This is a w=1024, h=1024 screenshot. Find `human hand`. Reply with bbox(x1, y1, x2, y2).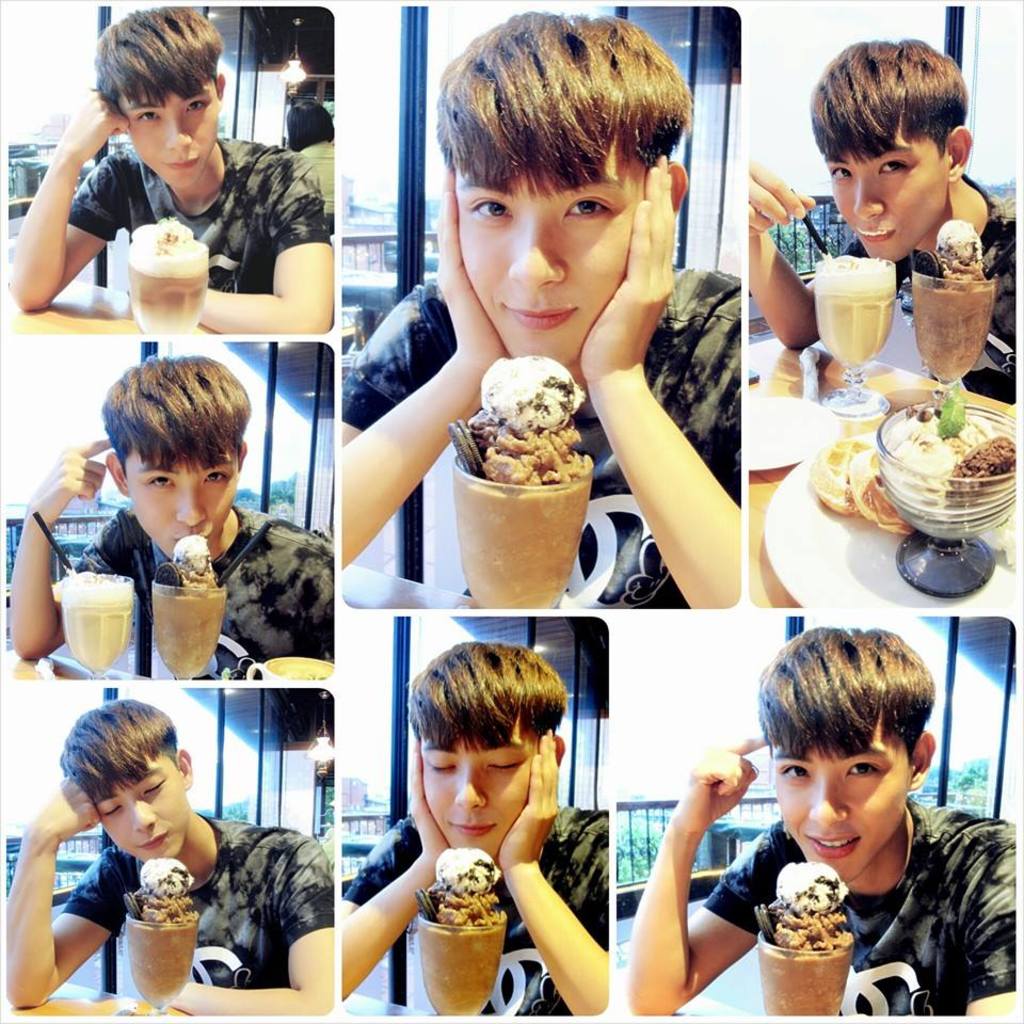
bbox(745, 160, 816, 233).
